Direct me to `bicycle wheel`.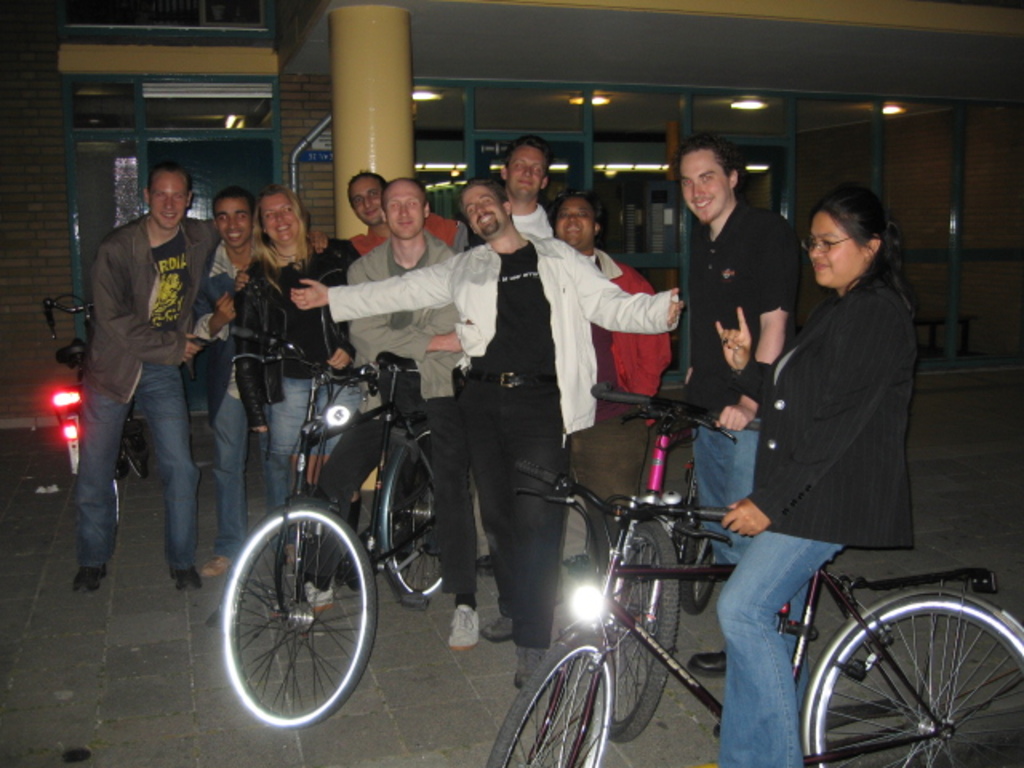
Direction: 376,413,448,608.
